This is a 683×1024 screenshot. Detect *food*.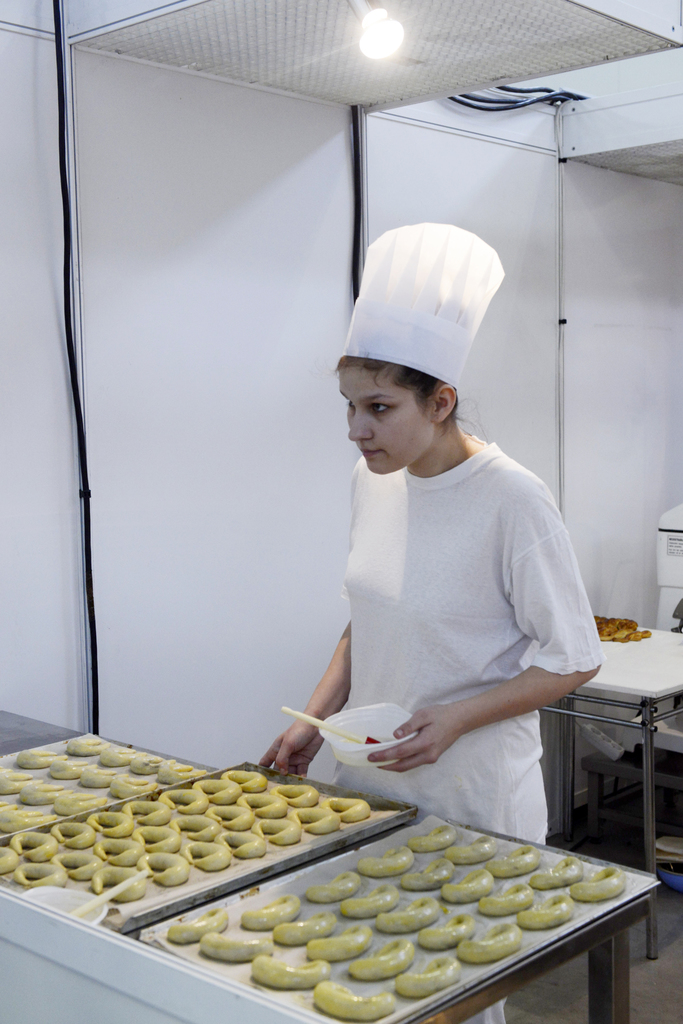
left=56, top=792, right=106, bottom=815.
